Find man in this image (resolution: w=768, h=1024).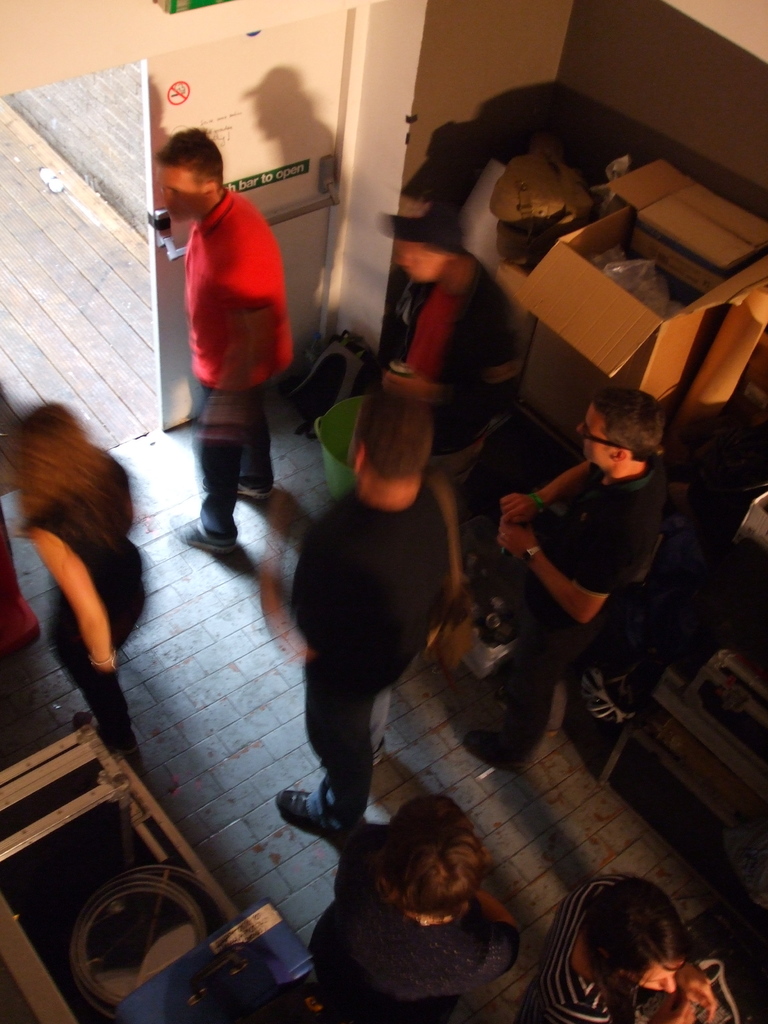
<bbox>307, 784, 527, 1023</bbox>.
